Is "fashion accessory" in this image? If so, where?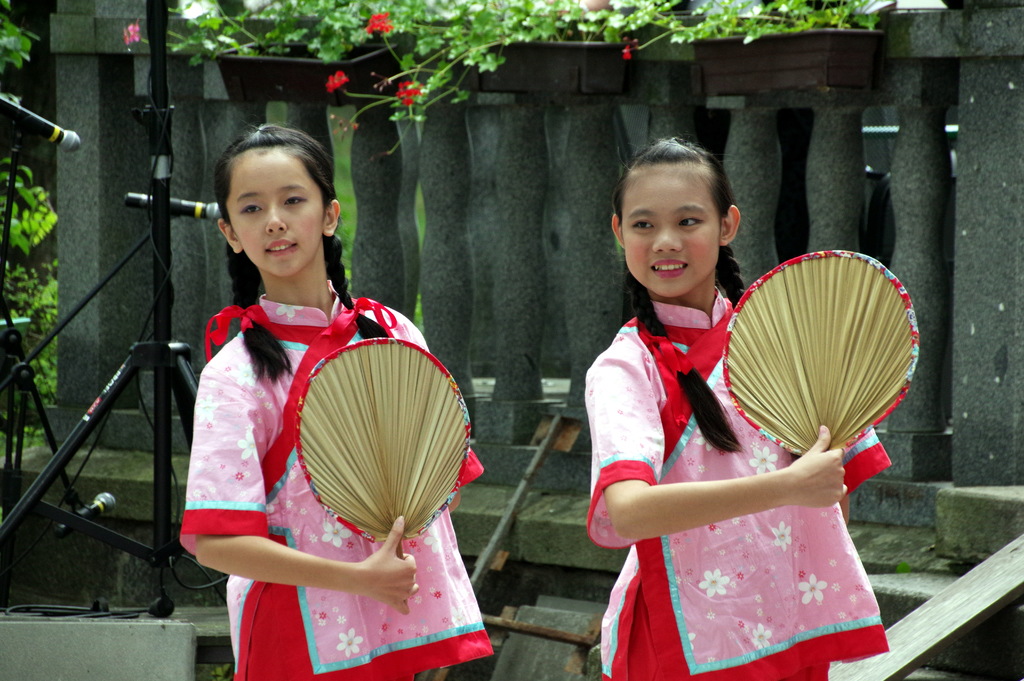
Yes, at l=203, t=306, r=274, b=362.
